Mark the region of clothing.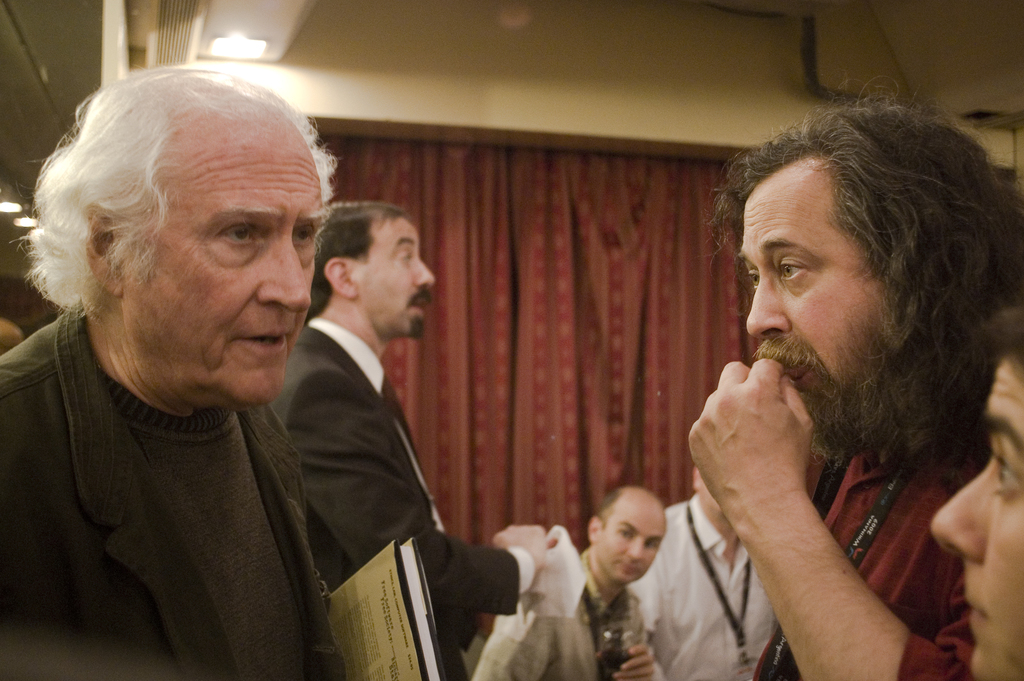
Region: <bbox>624, 498, 786, 680</bbox>.
